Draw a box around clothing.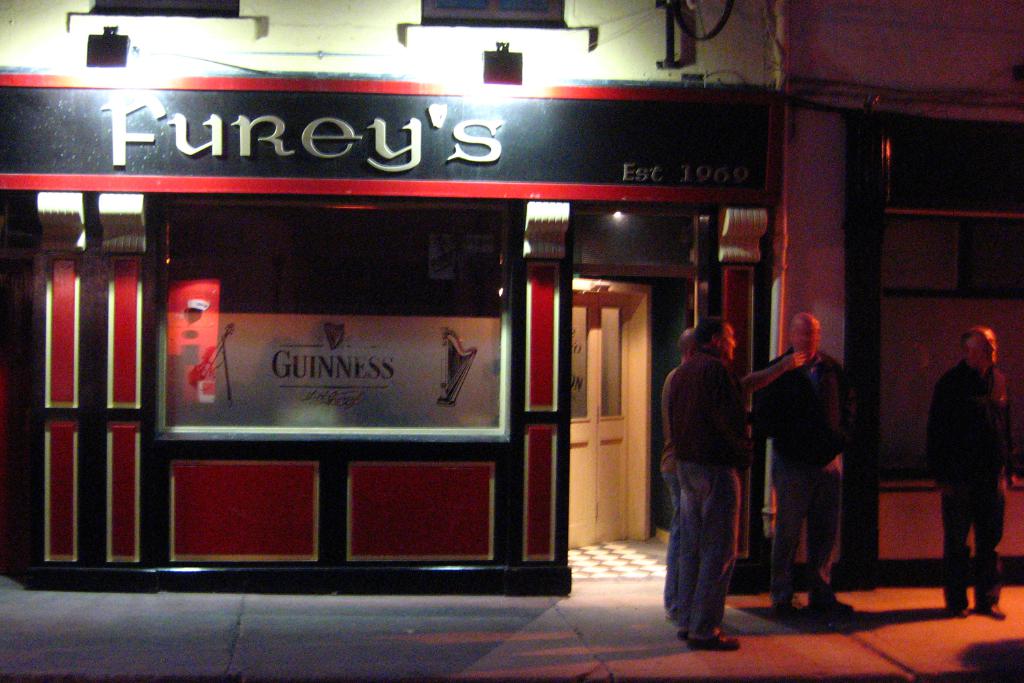
l=928, t=364, r=1017, b=653.
